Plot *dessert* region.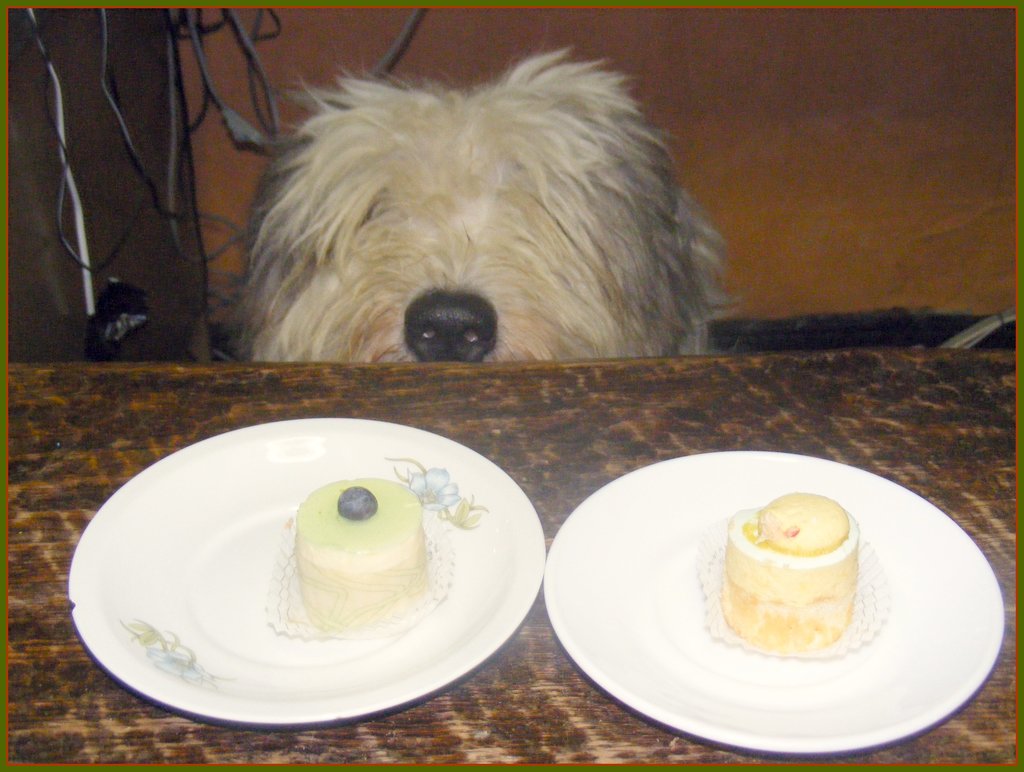
Plotted at (left=721, top=519, right=865, bottom=670).
